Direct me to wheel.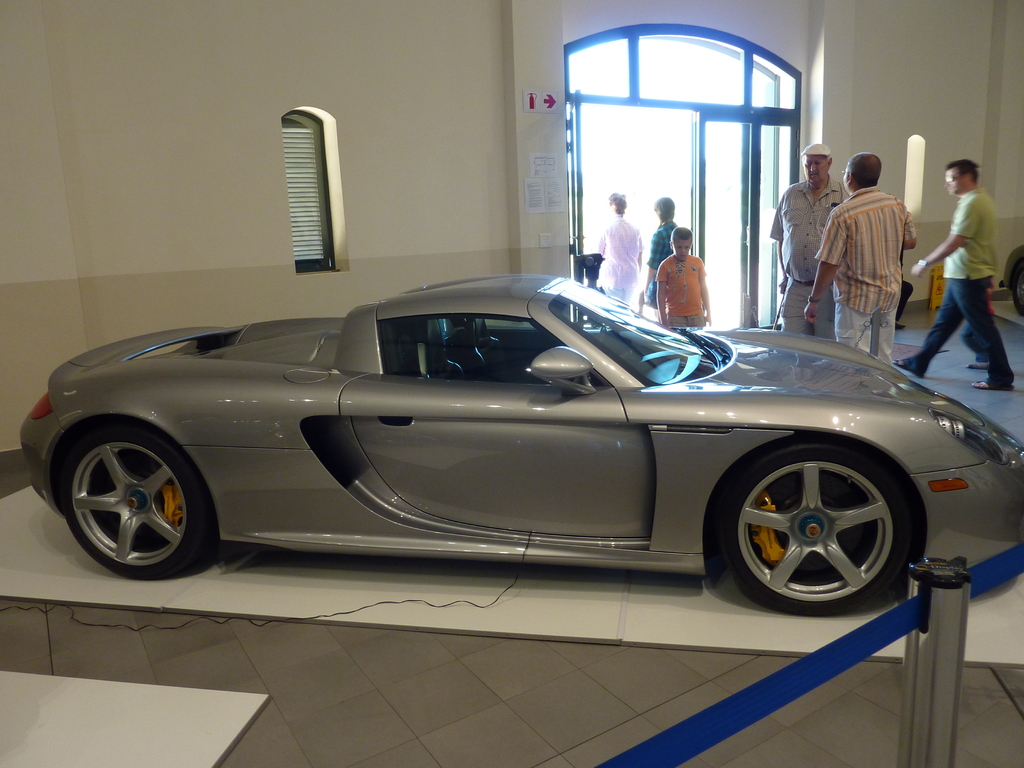
Direction: (x1=713, y1=444, x2=911, y2=615).
